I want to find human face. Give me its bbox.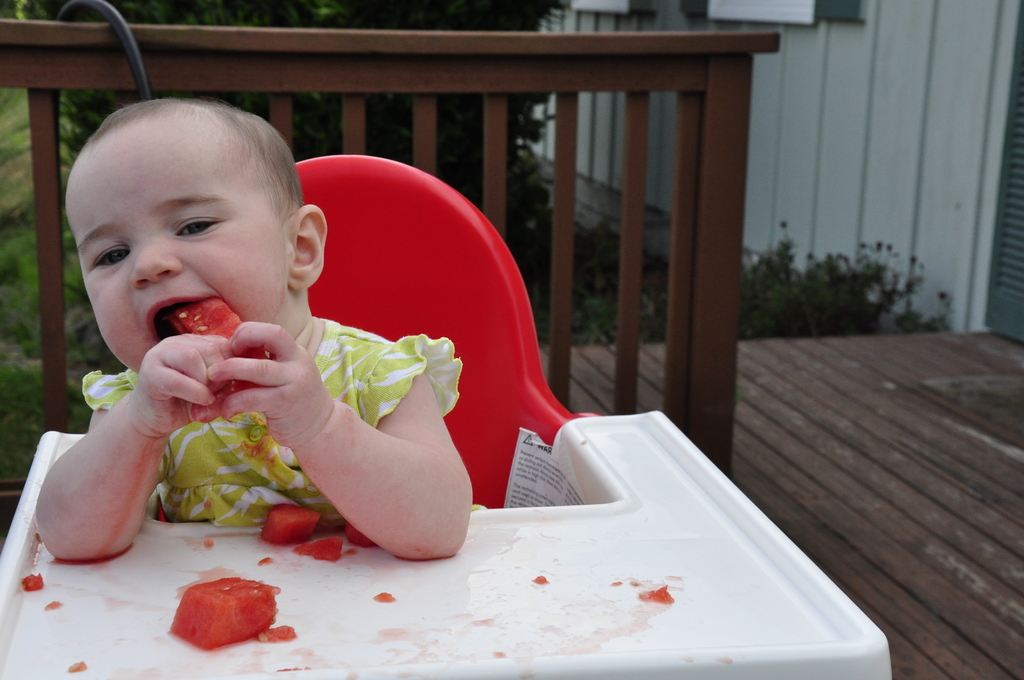
(76, 144, 294, 367).
